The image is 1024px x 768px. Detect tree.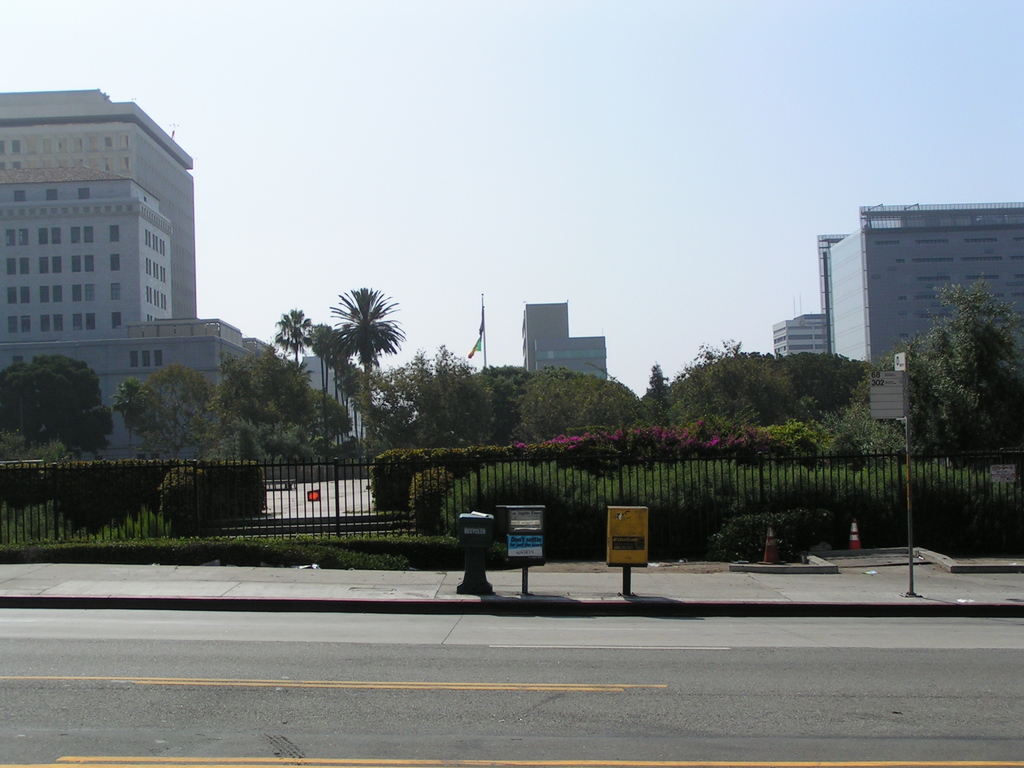
Detection: locate(669, 335, 800, 431).
